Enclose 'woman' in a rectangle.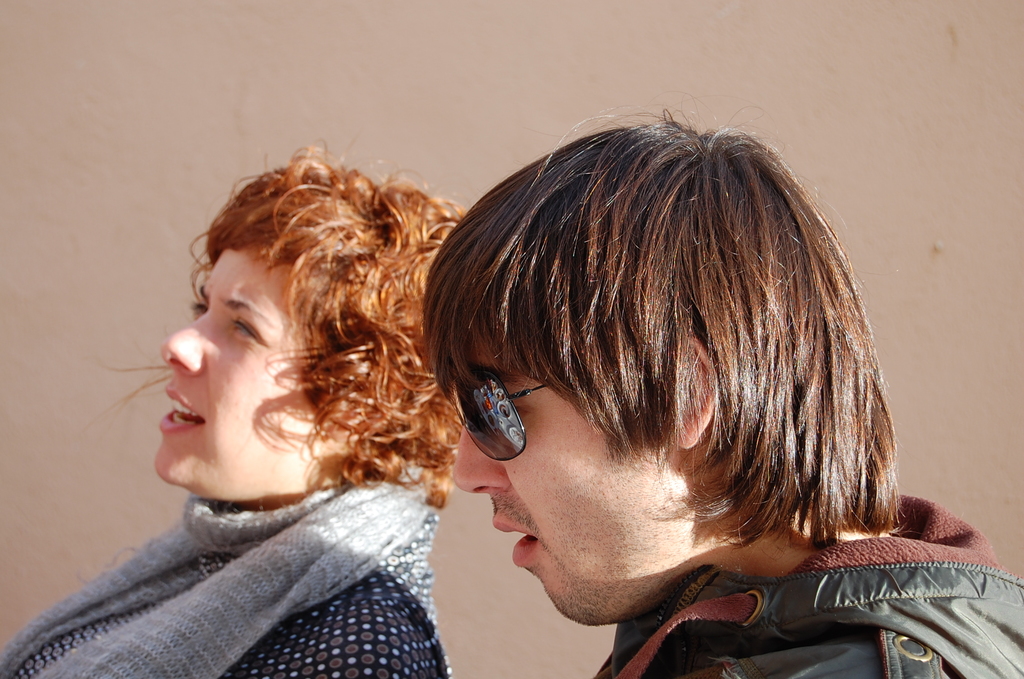
0, 143, 475, 678.
